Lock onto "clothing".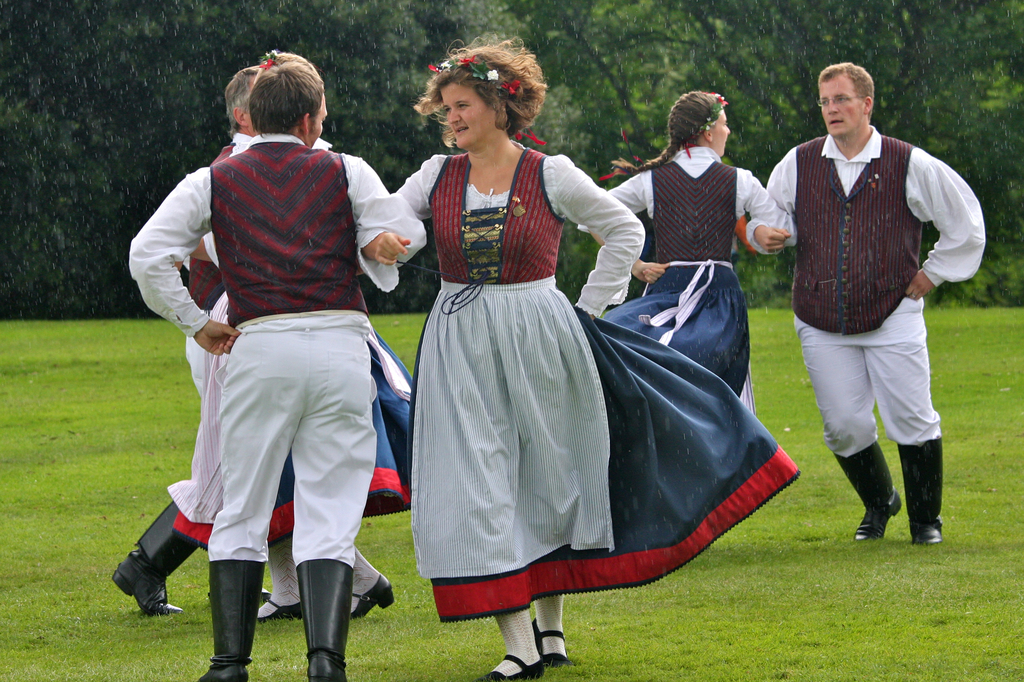
Locked: 780 99 968 504.
